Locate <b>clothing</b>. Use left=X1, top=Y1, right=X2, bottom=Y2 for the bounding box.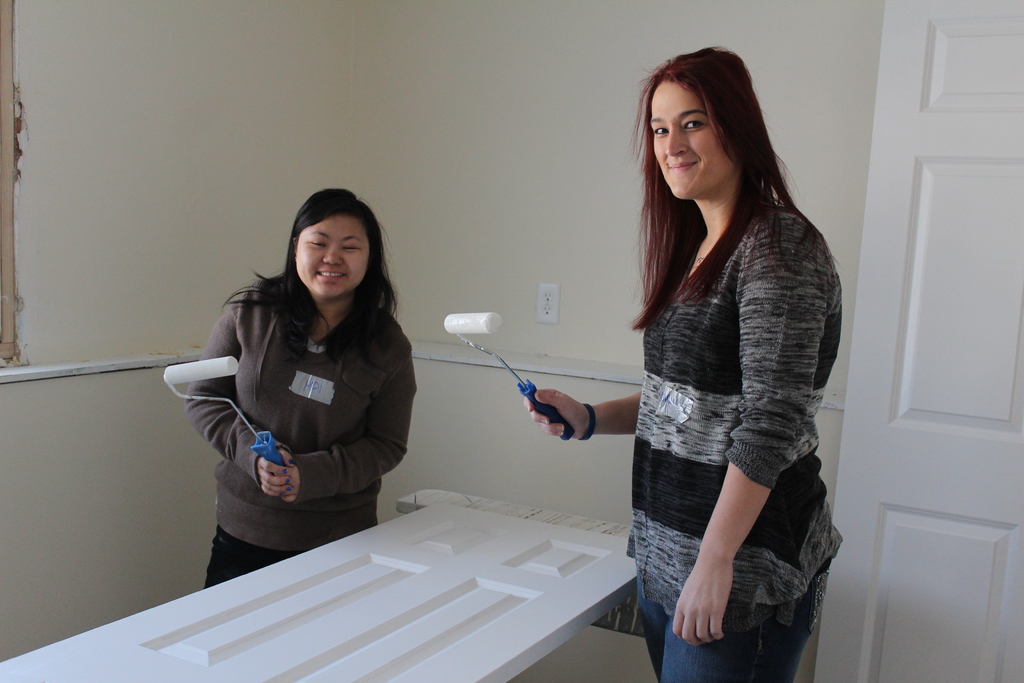
left=179, top=267, right=416, bottom=588.
